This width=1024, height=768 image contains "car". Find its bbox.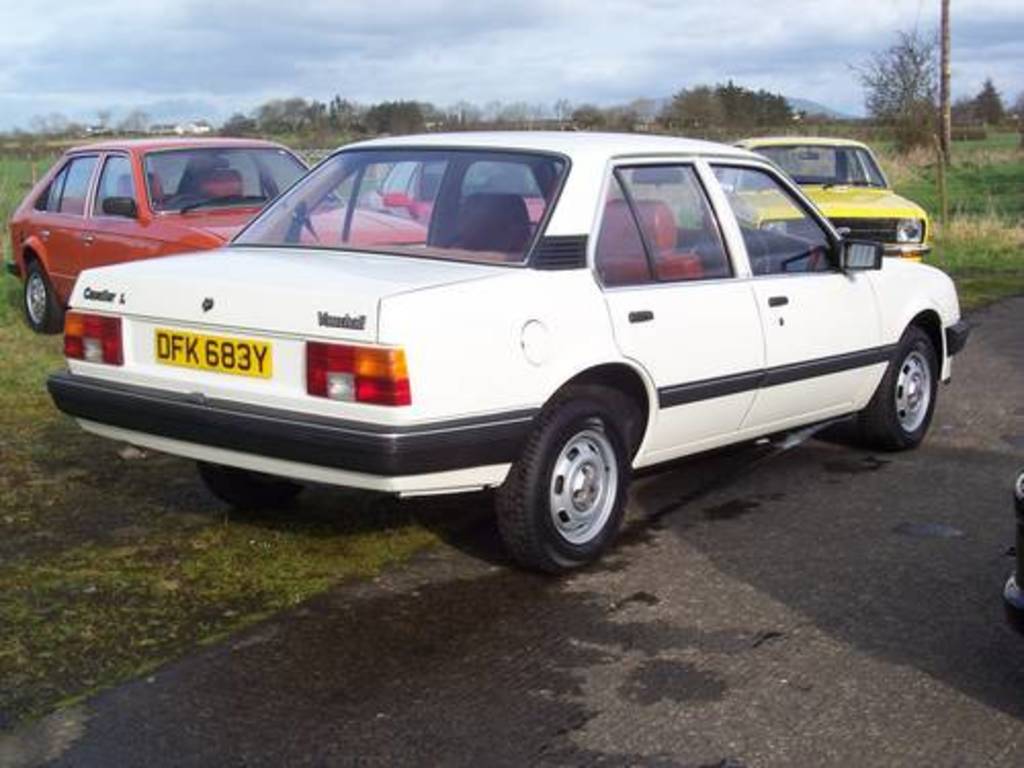
43, 129, 975, 573.
